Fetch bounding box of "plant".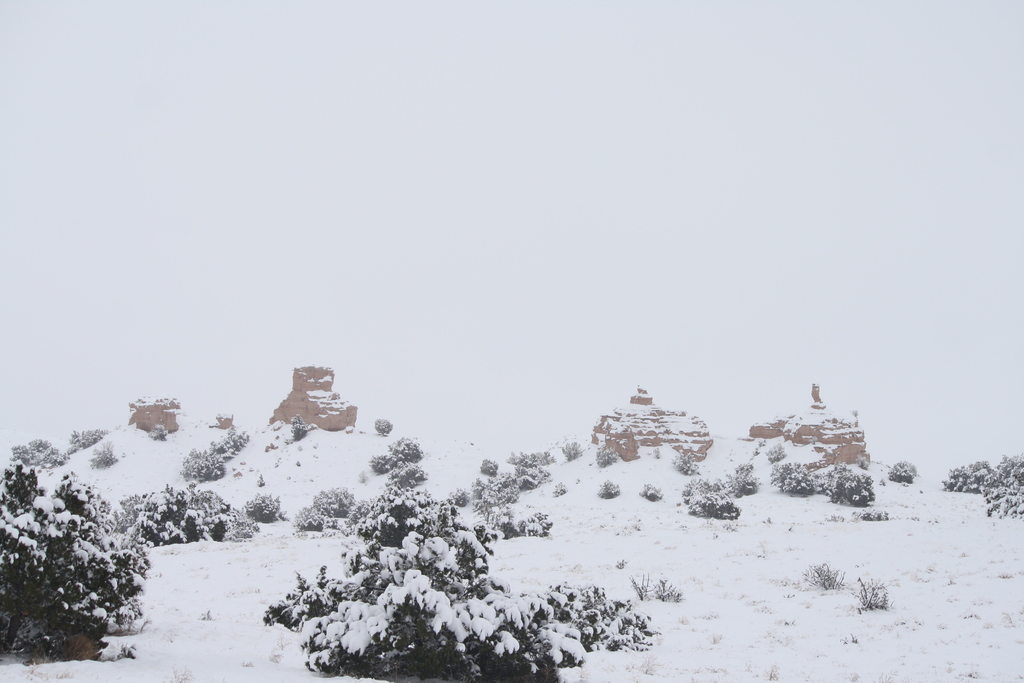
Bbox: (x1=728, y1=458, x2=754, y2=494).
